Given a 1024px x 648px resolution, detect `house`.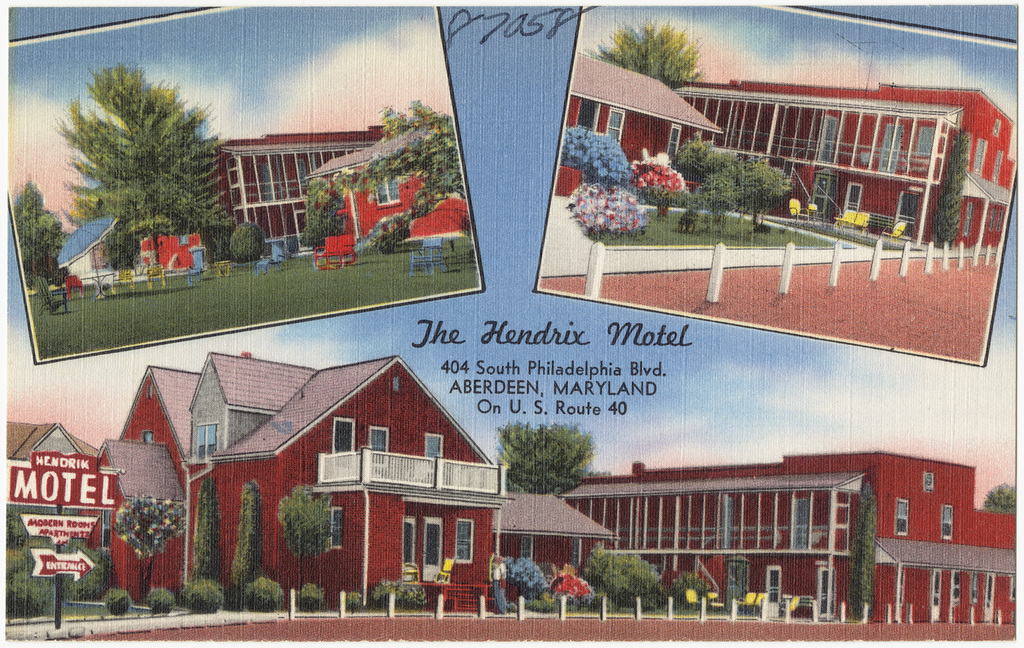
box=[502, 492, 613, 599].
